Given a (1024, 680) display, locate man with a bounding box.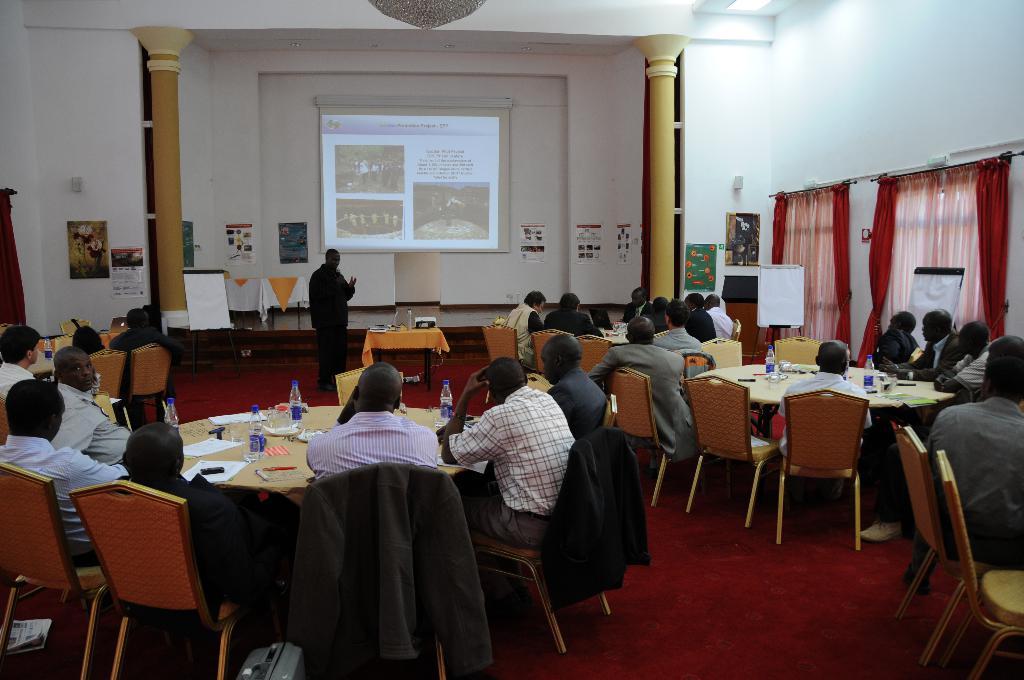
Located: <bbox>655, 299, 700, 353</bbox>.
